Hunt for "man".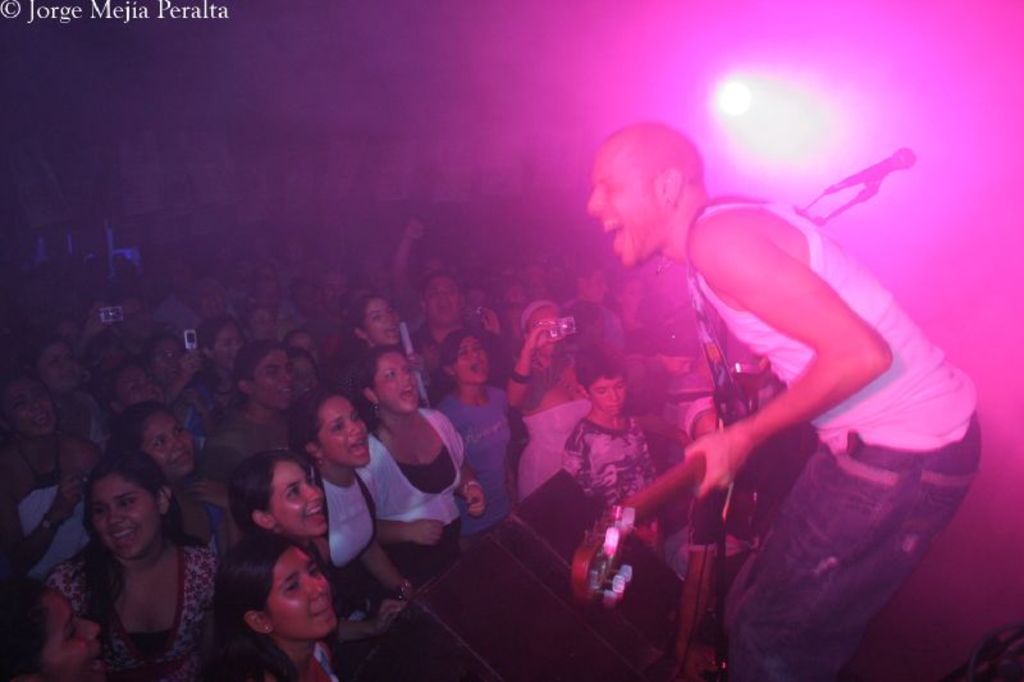
Hunted down at <box>404,270,511,416</box>.
